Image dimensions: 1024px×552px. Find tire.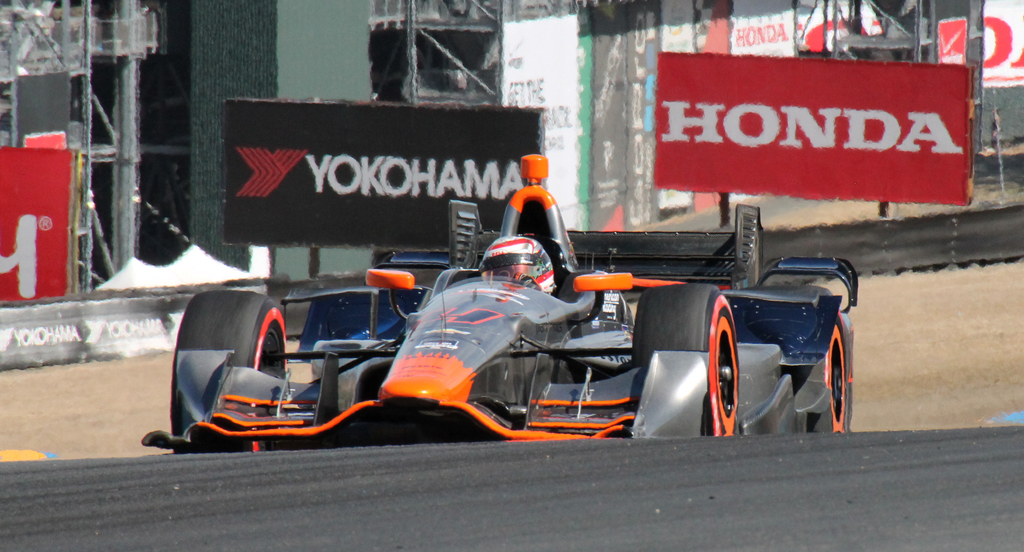
box(166, 289, 292, 451).
